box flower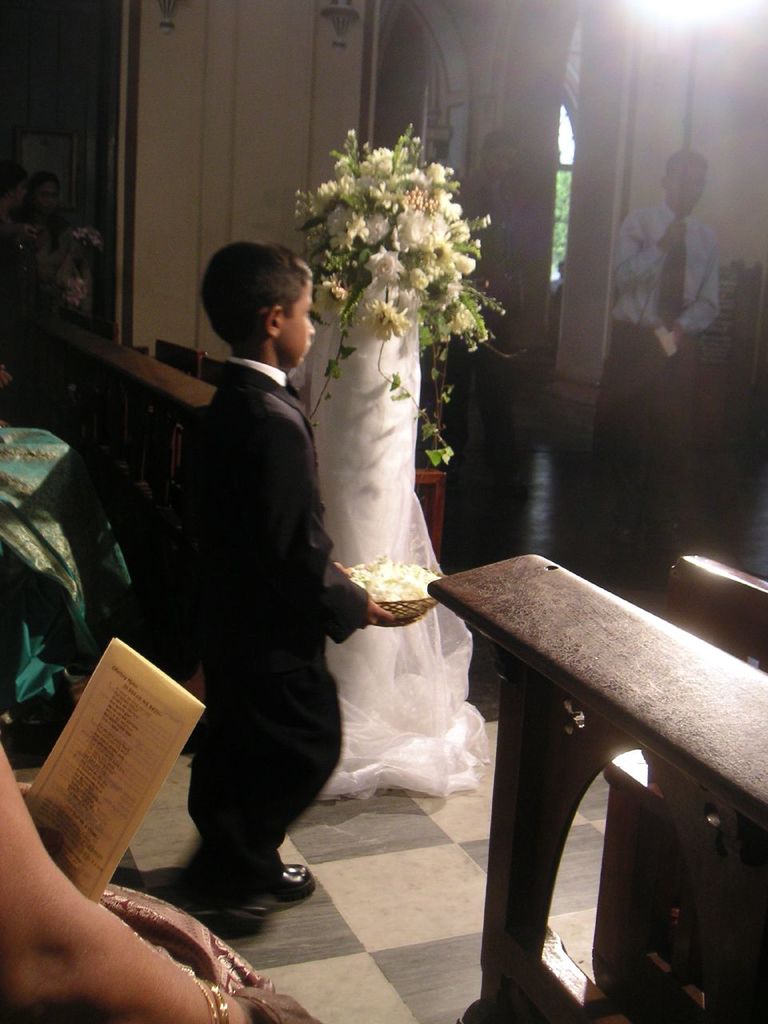
[x1=363, y1=245, x2=404, y2=287]
